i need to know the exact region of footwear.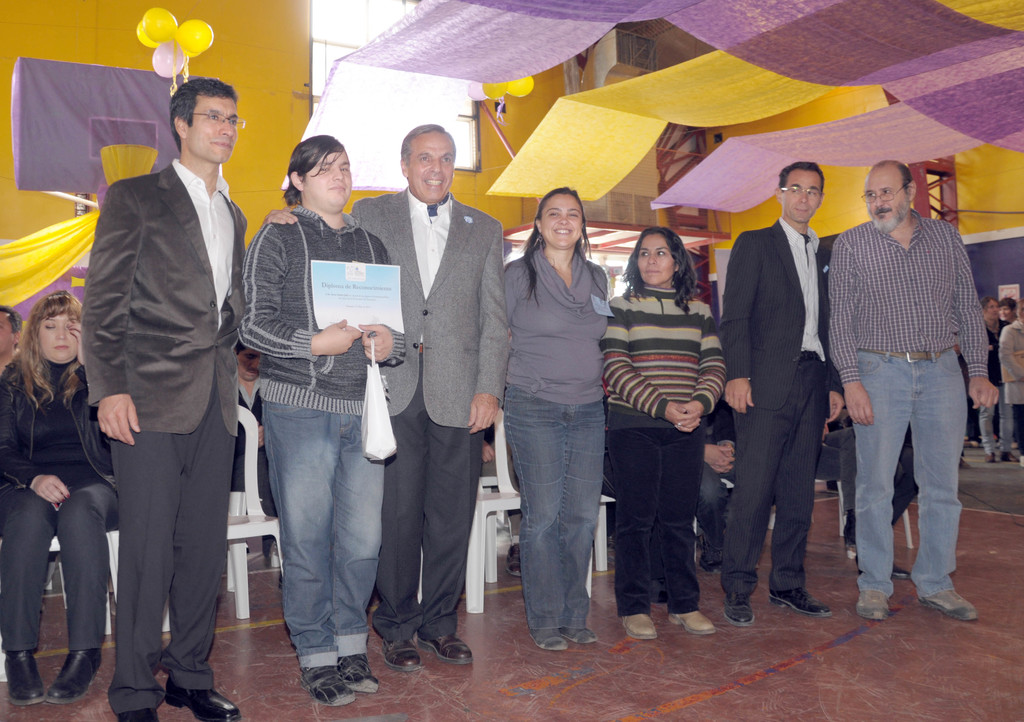
Region: [left=384, top=642, right=420, bottom=669].
